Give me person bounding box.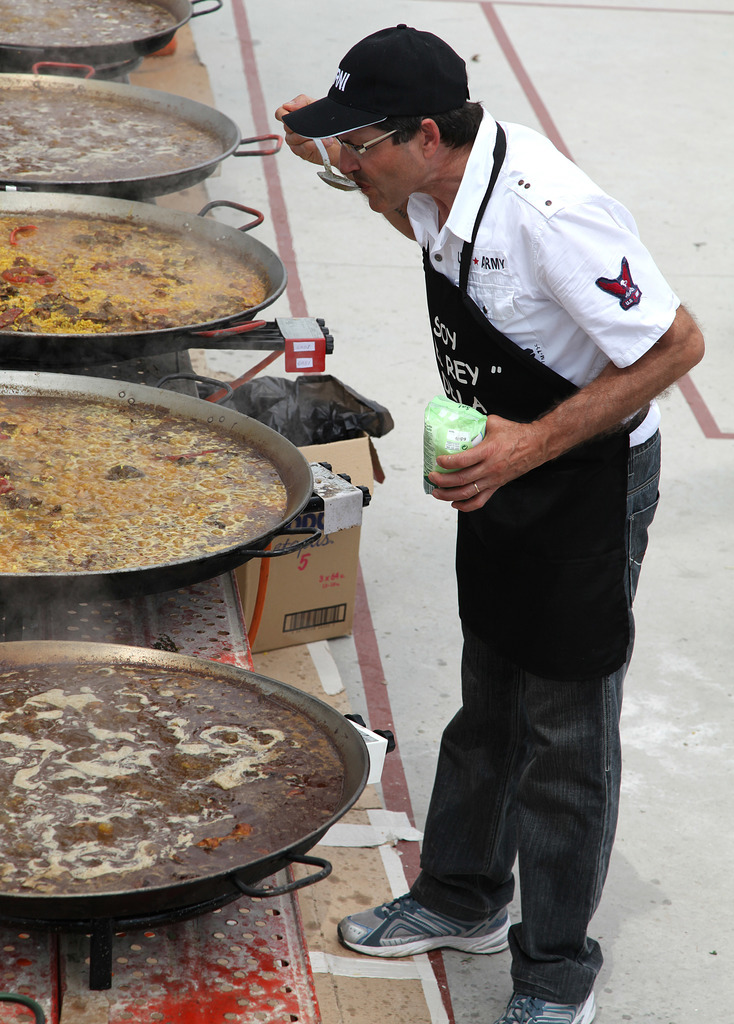
[left=276, top=20, right=703, bottom=1023].
